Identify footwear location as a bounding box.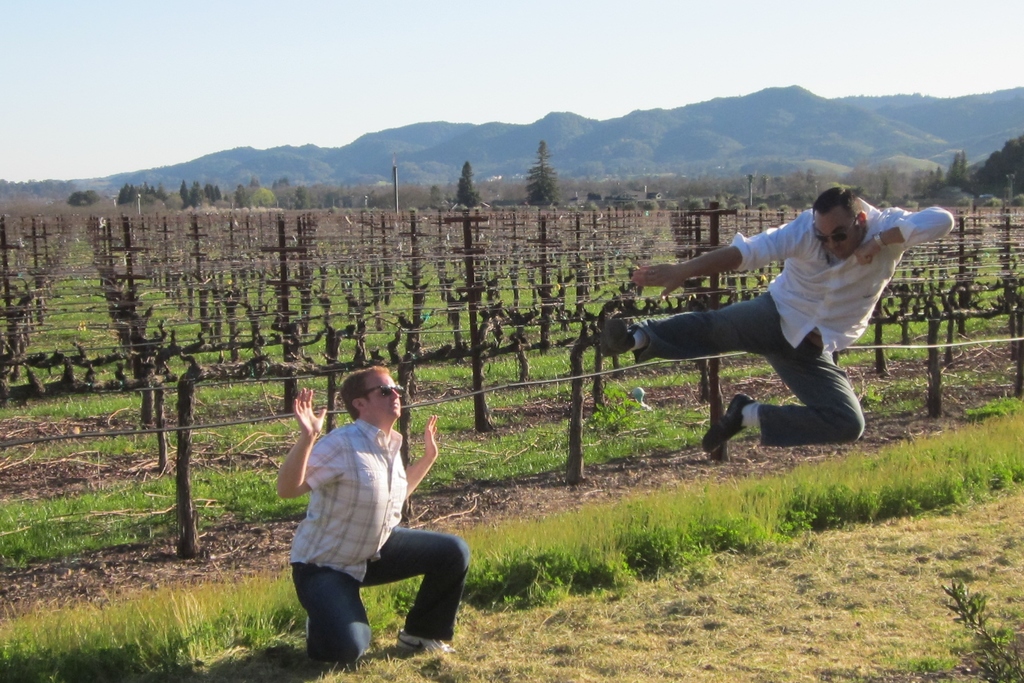
bbox=[305, 614, 314, 652].
